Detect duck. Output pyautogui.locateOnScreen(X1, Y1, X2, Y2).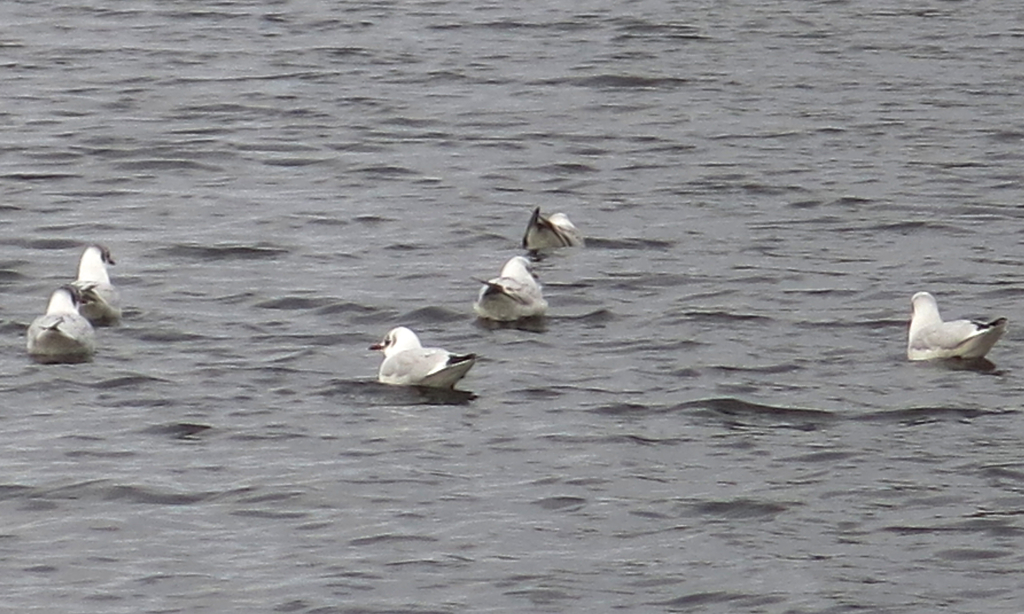
pyautogui.locateOnScreen(66, 248, 116, 320).
